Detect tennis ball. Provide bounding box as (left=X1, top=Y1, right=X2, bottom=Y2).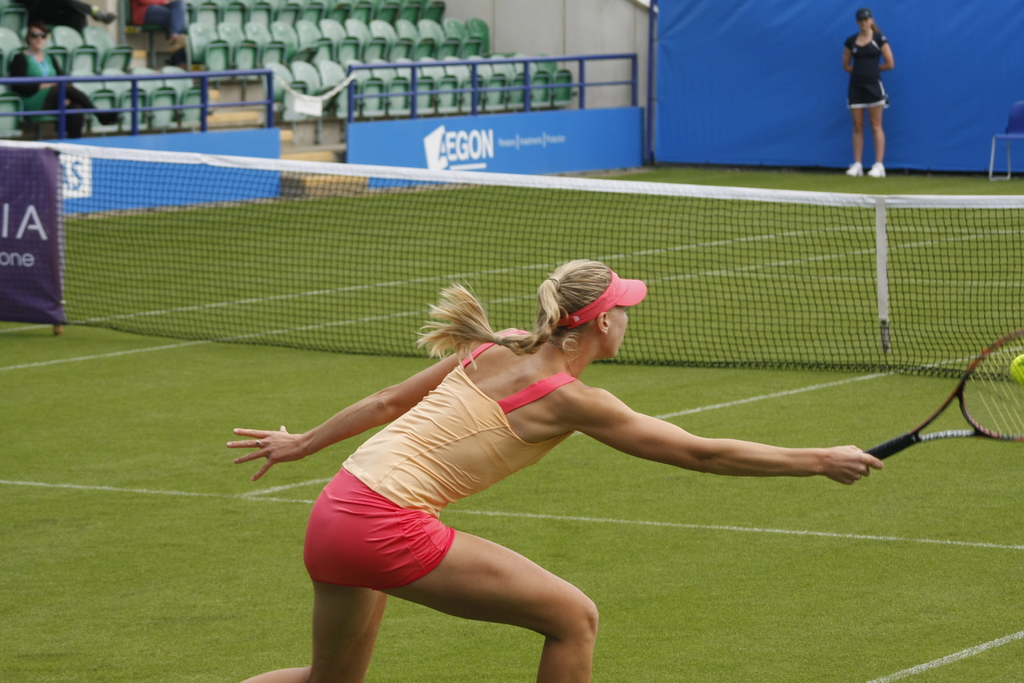
(left=1007, top=355, right=1023, bottom=386).
